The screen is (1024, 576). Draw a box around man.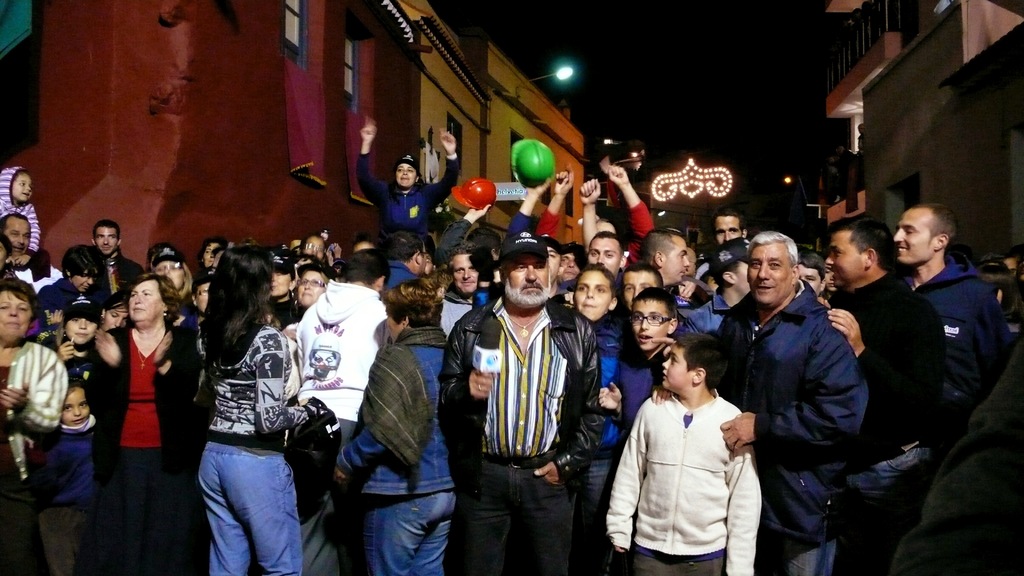
rect(718, 216, 884, 562).
